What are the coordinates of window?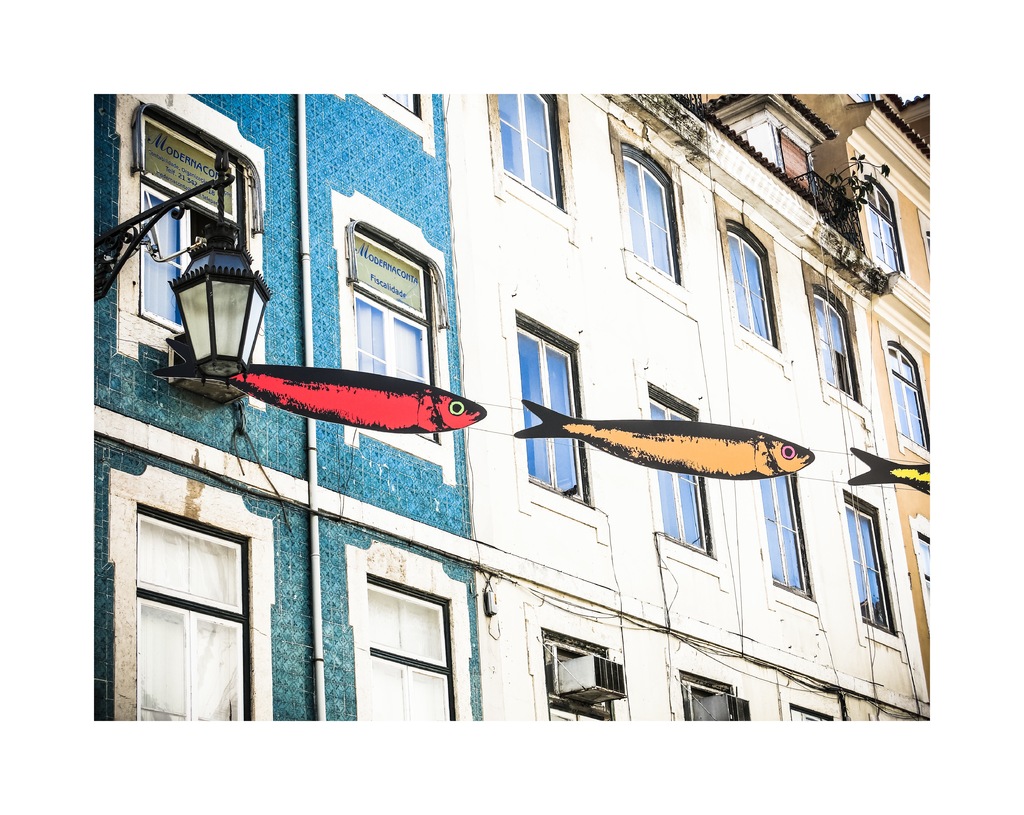
(x1=881, y1=343, x2=933, y2=456).
